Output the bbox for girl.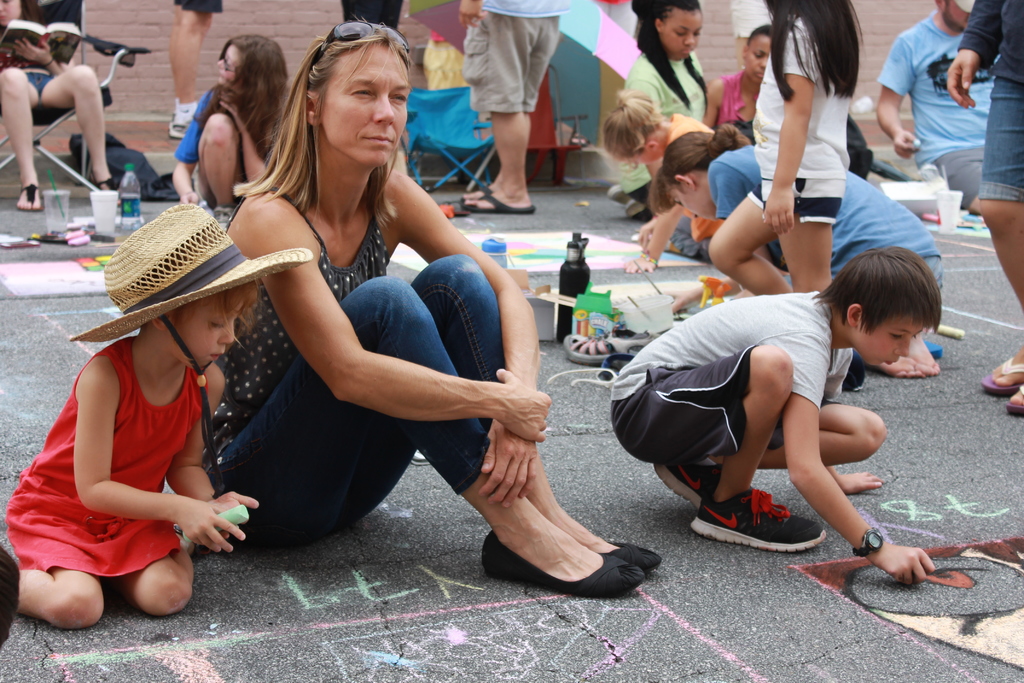
172, 26, 307, 212.
